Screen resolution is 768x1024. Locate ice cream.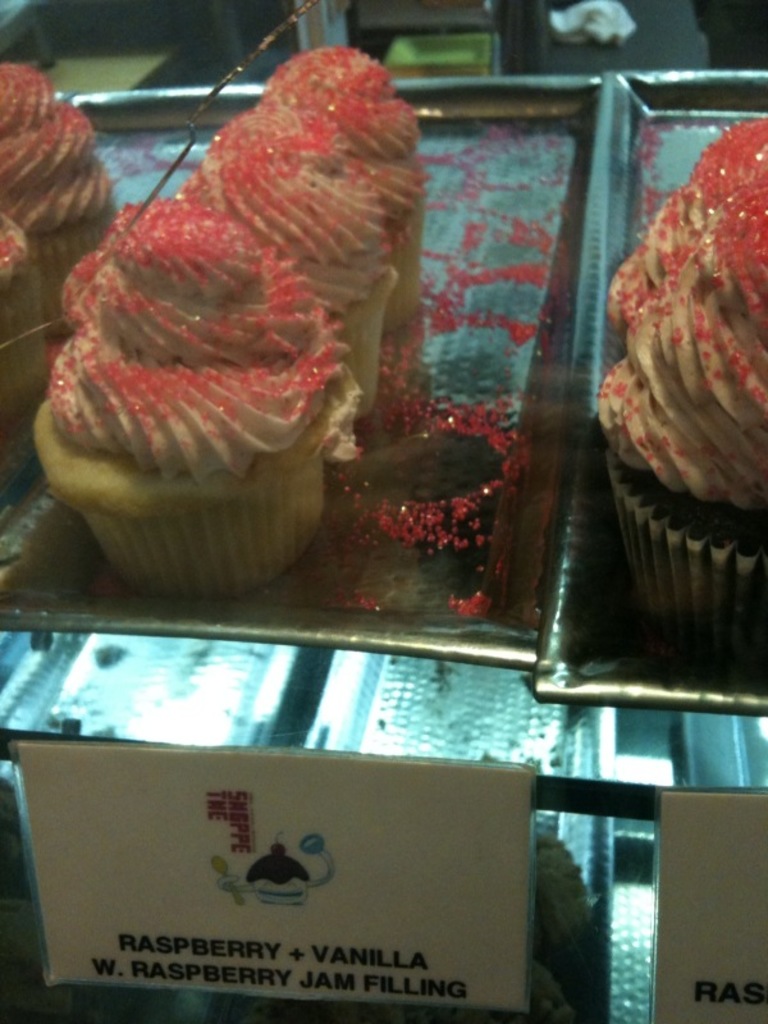
598 110 767 558.
